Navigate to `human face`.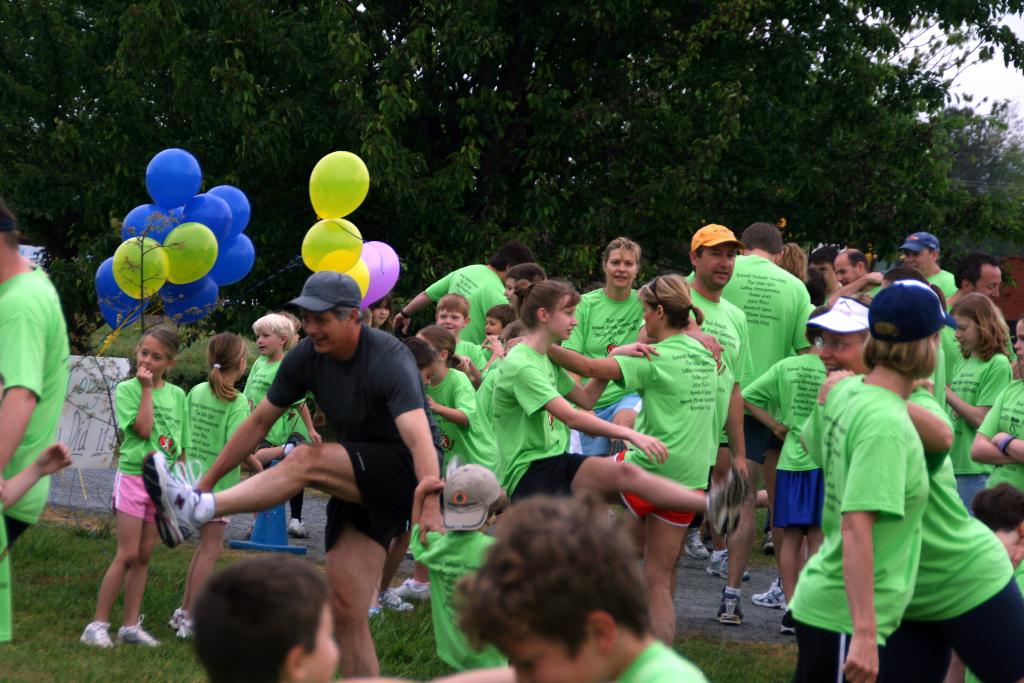
Navigation target: Rect(301, 313, 343, 349).
